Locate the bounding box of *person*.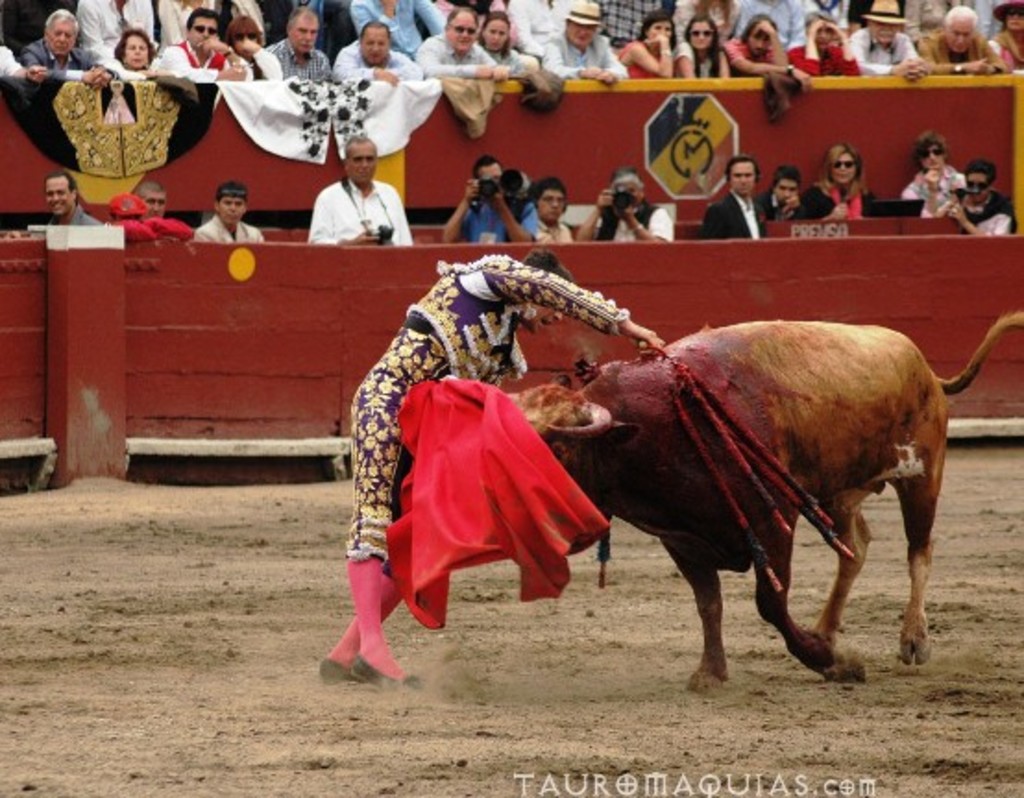
Bounding box: [x1=789, y1=11, x2=858, y2=79].
